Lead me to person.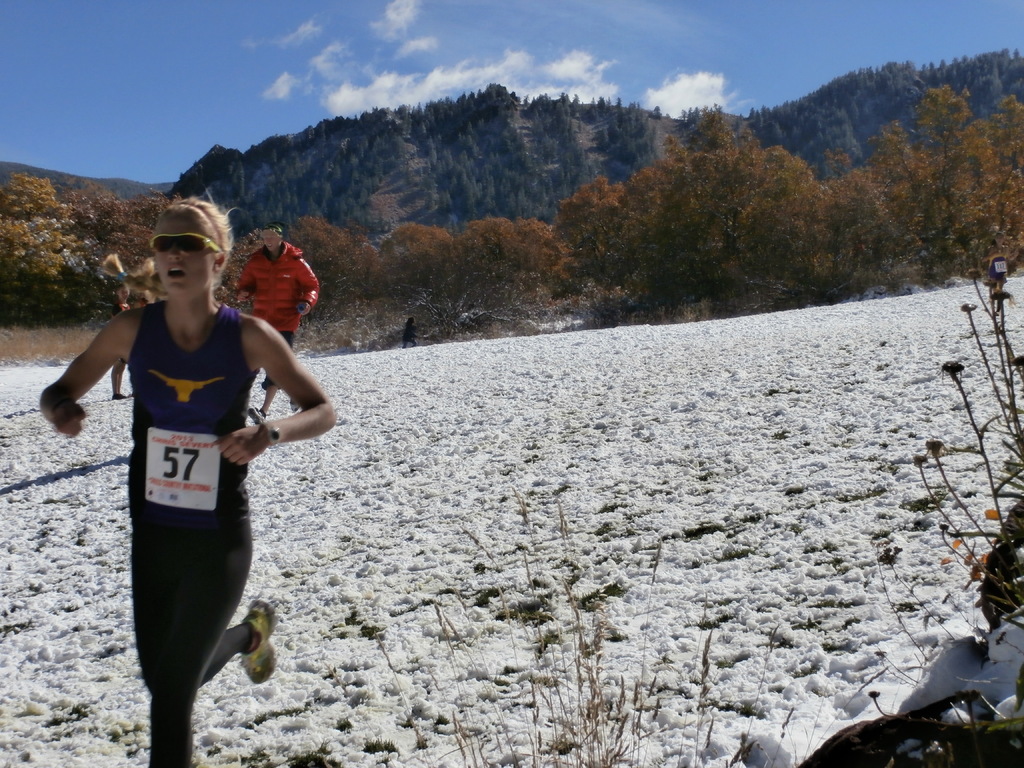
Lead to detection(399, 318, 426, 355).
